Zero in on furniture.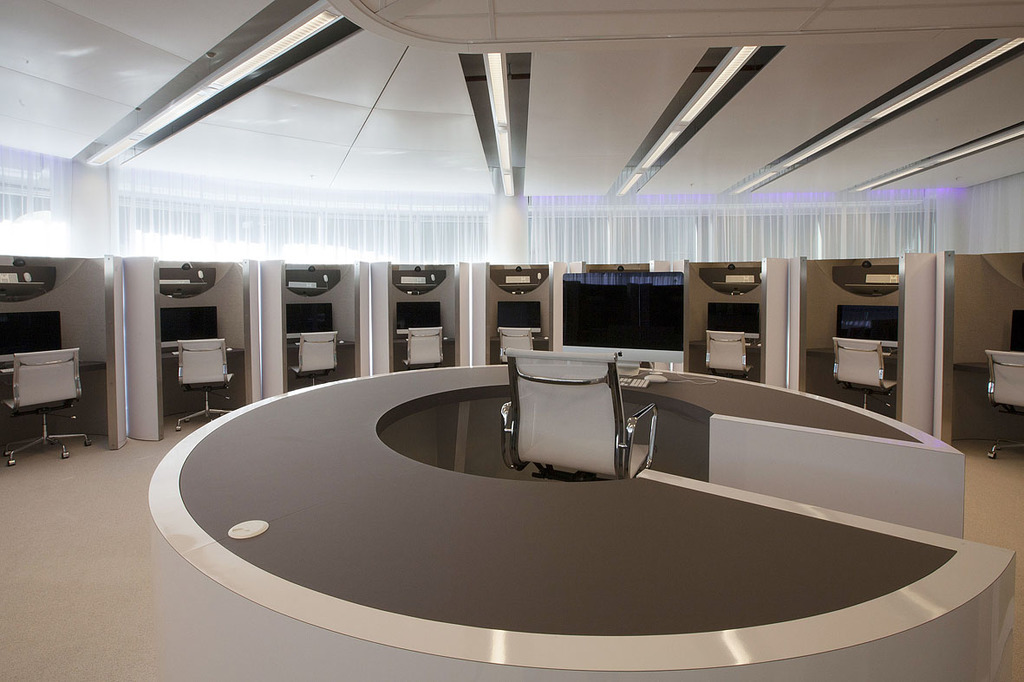
Zeroed in: 804:345:896:419.
